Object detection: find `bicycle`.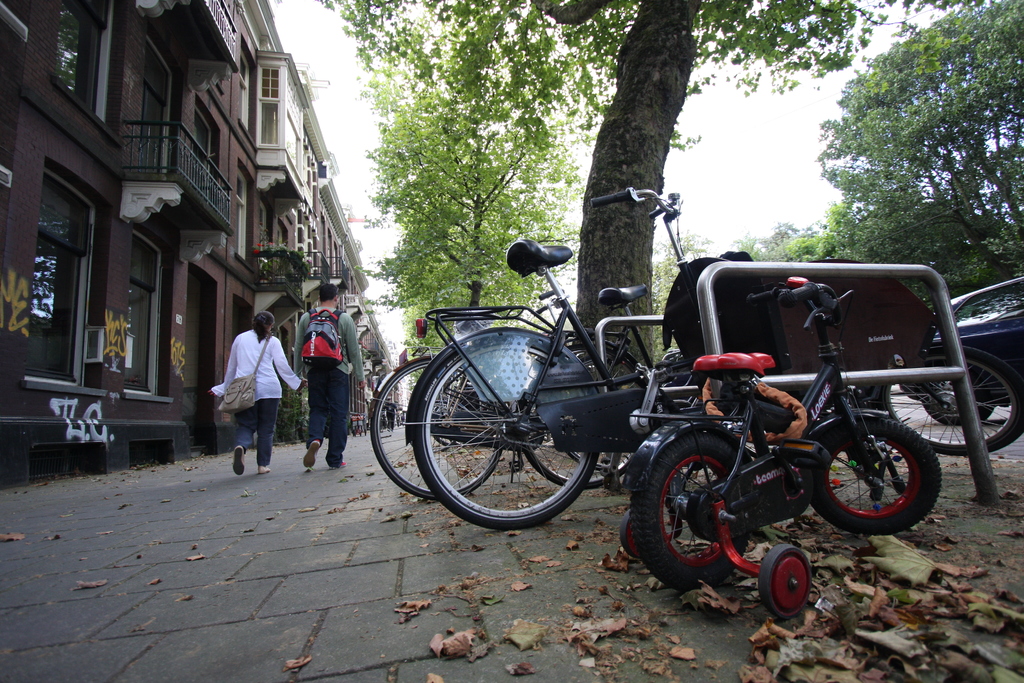
{"left": 614, "top": 277, "right": 946, "bottom": 621}.
